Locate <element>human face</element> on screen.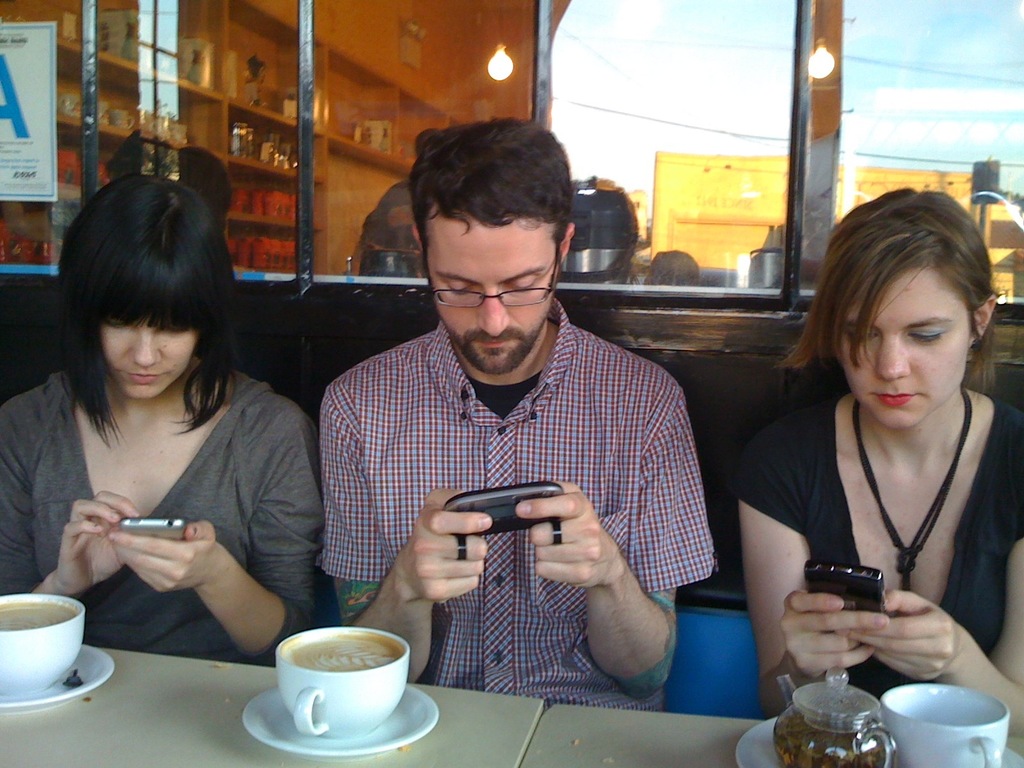
On screen at Rect(100, 324, 198, 400).
